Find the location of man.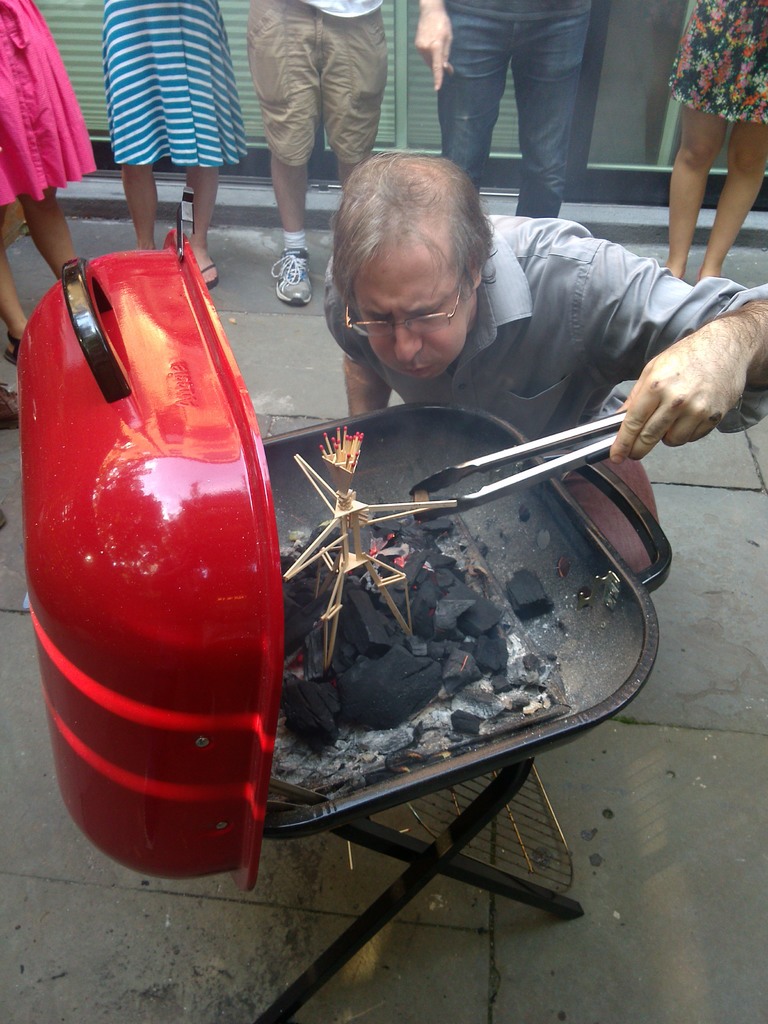
Location: 424/0/598/241.
